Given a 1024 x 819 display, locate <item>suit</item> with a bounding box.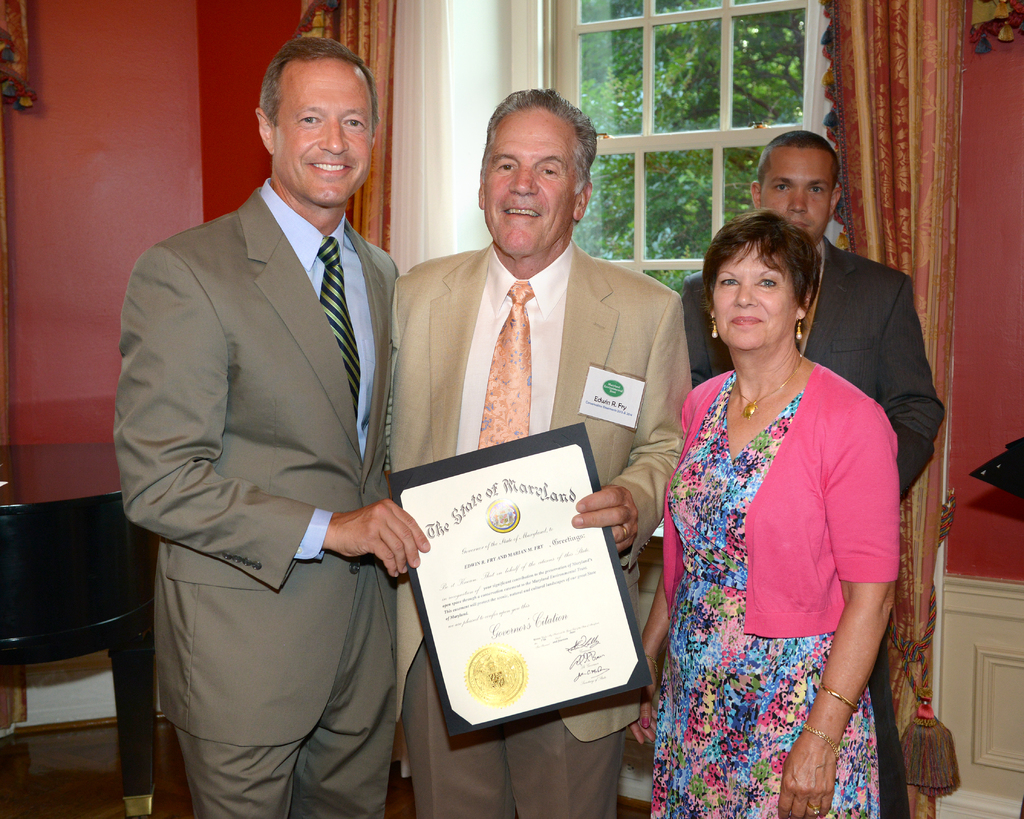
Located: (397, 240, 692, 818).
